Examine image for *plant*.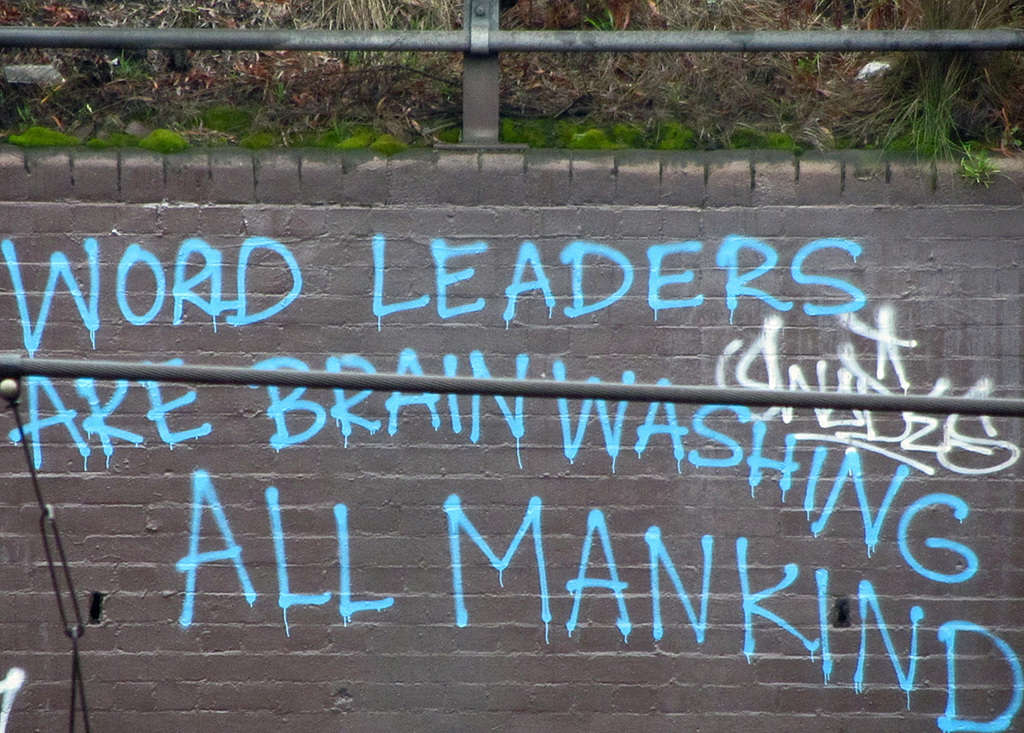
Examination result: rect(191, 90, 282, 140).
